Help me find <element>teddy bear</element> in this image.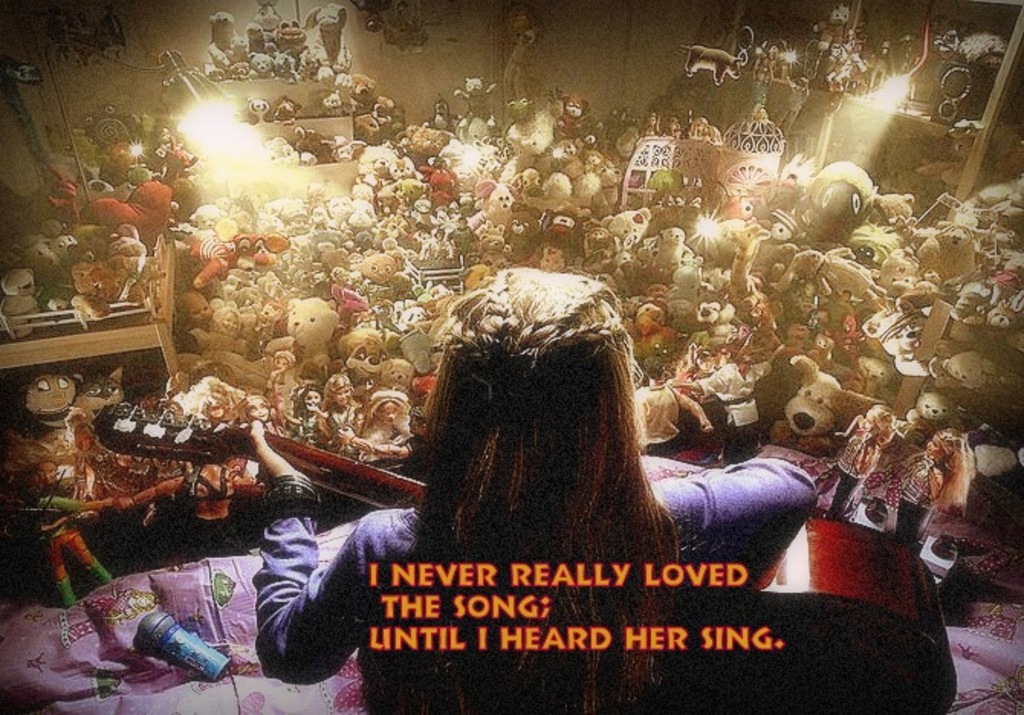
Found it: l=599, t=208, r=654, b=251.
